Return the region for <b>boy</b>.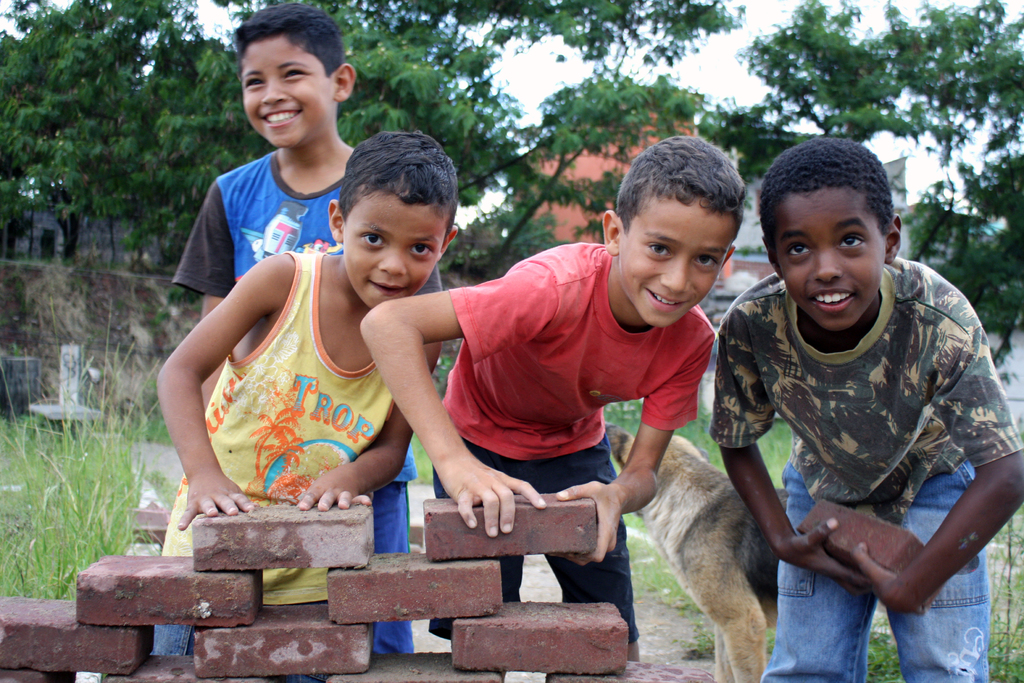
(left=360, top=133, right=744, bottom=667).
